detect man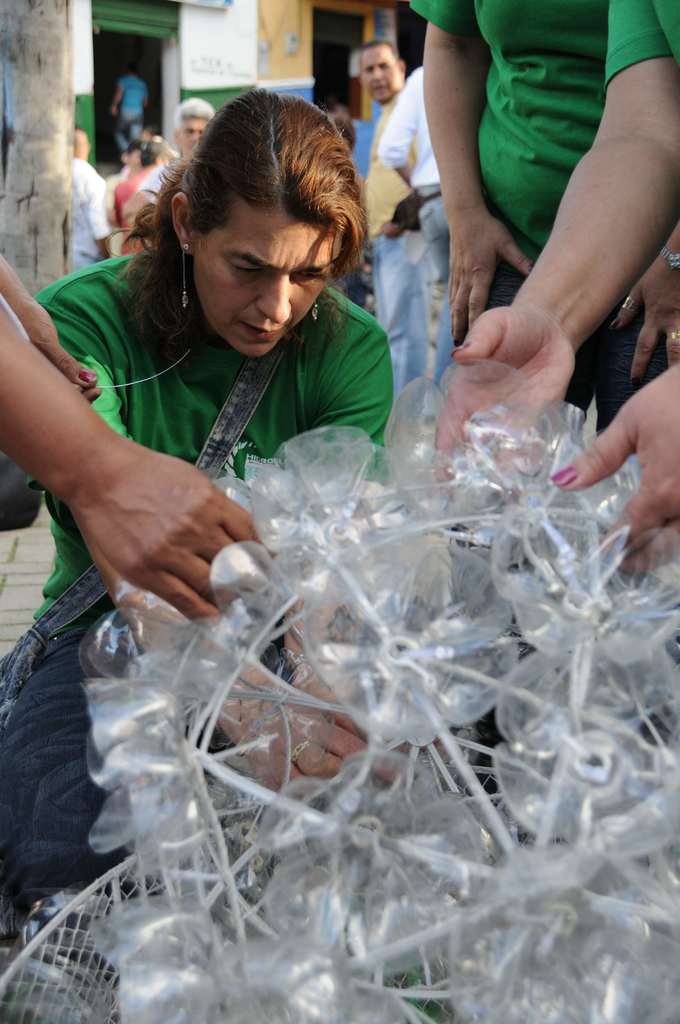
bbox=[364, 46, 441, 172]
